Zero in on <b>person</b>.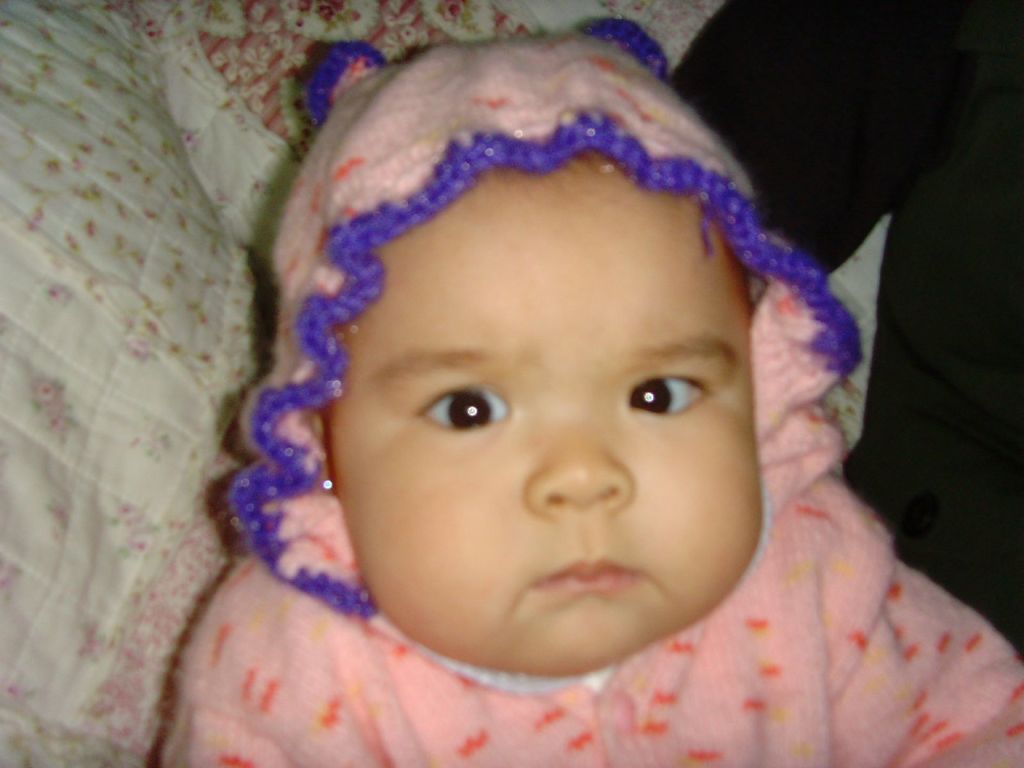
Zeroed in: <box>160,16,1023,765</box>.
